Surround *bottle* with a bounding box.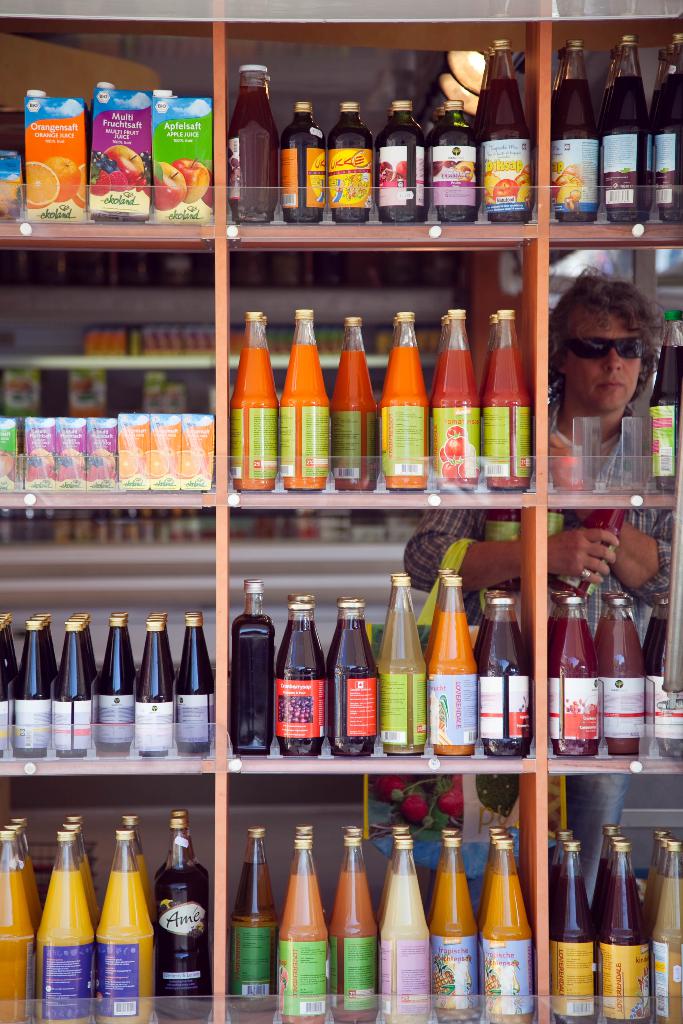
477:594:552:755.
